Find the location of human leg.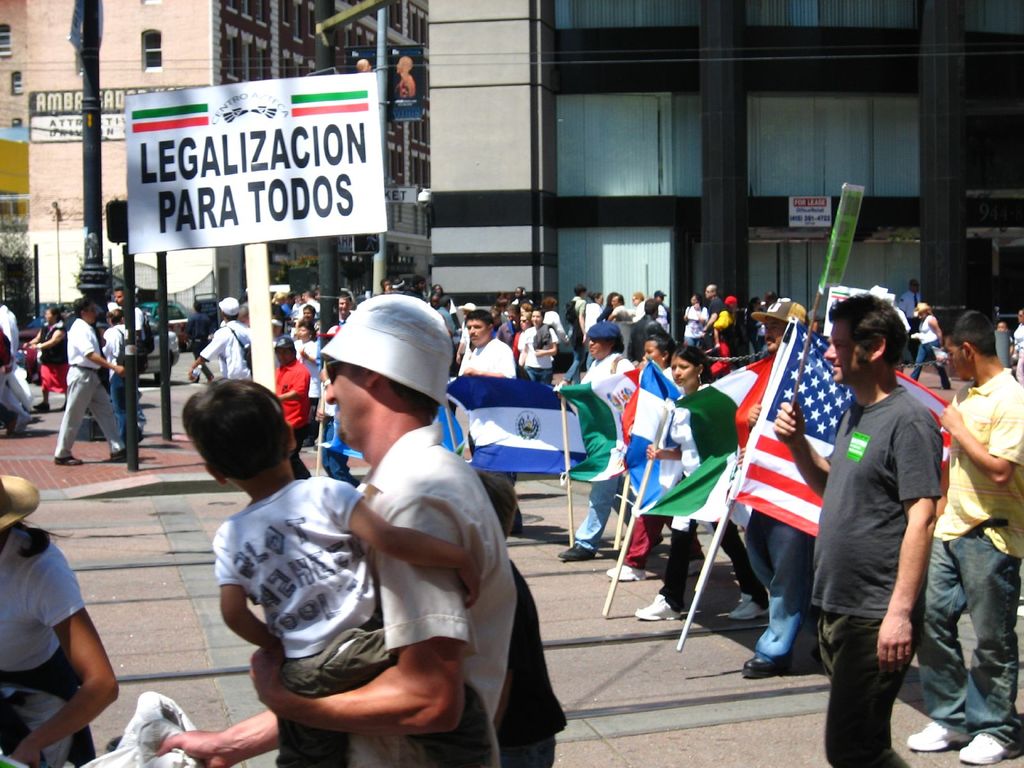
Location: bbox=[739, 527, 799, 680].
